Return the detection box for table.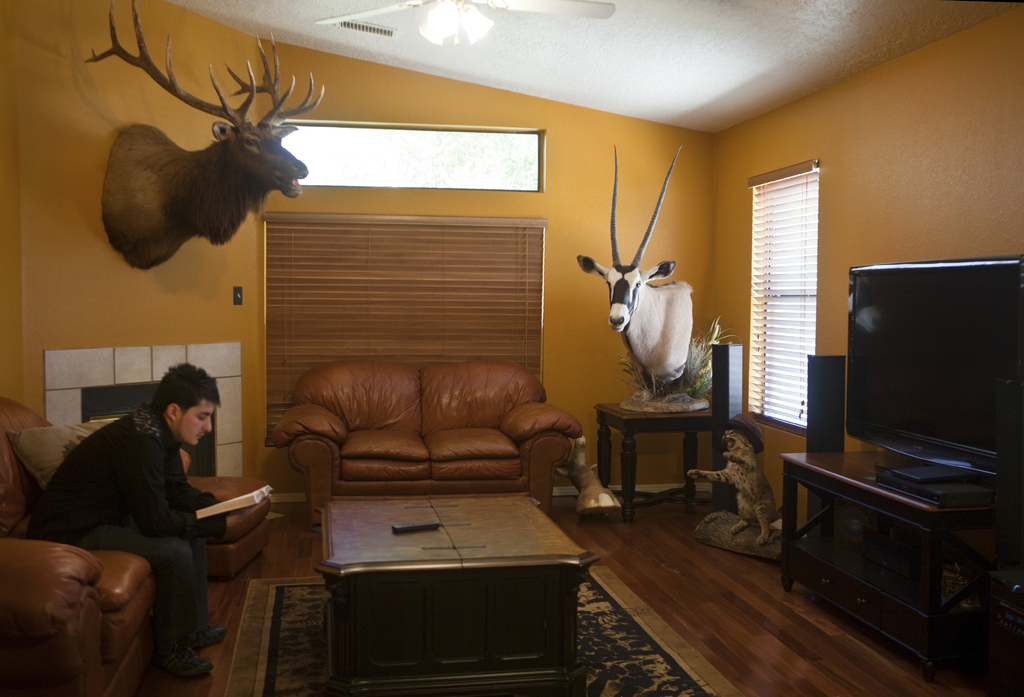
bbox(316, 495, 603, 696).
